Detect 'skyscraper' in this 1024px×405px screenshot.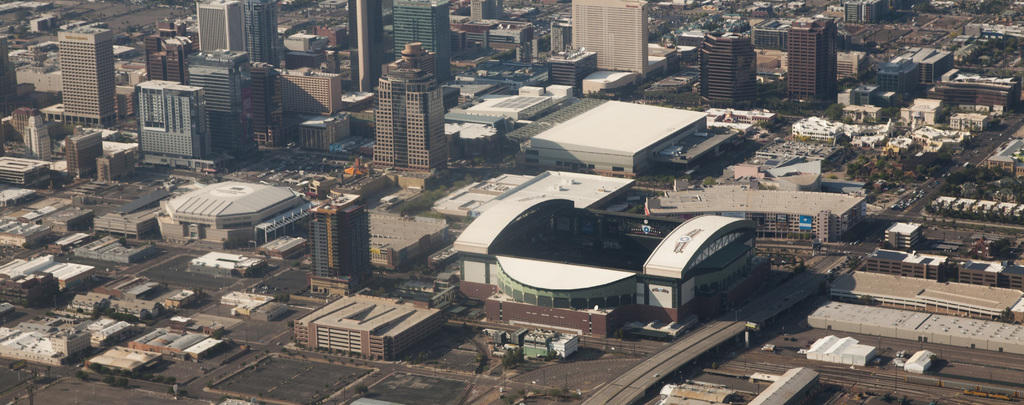
Detection: select_region(195, 0, 246, 56).
